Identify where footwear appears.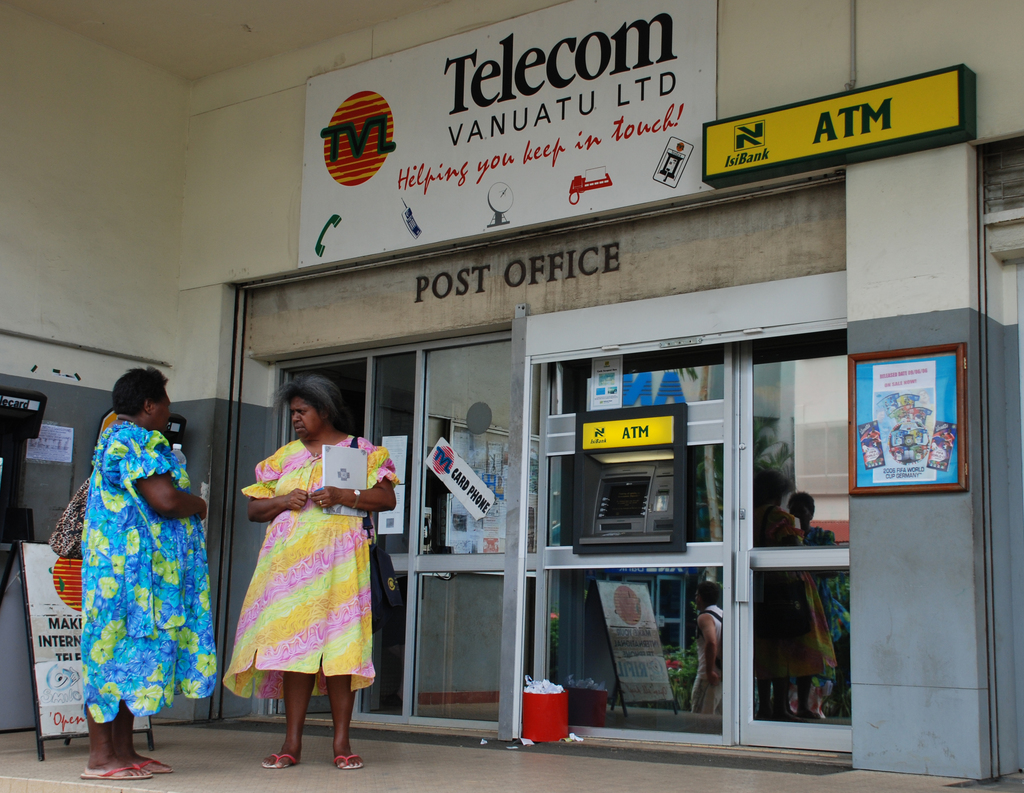
Appears at x1=139, y1=755, x2=174, y2=774.
